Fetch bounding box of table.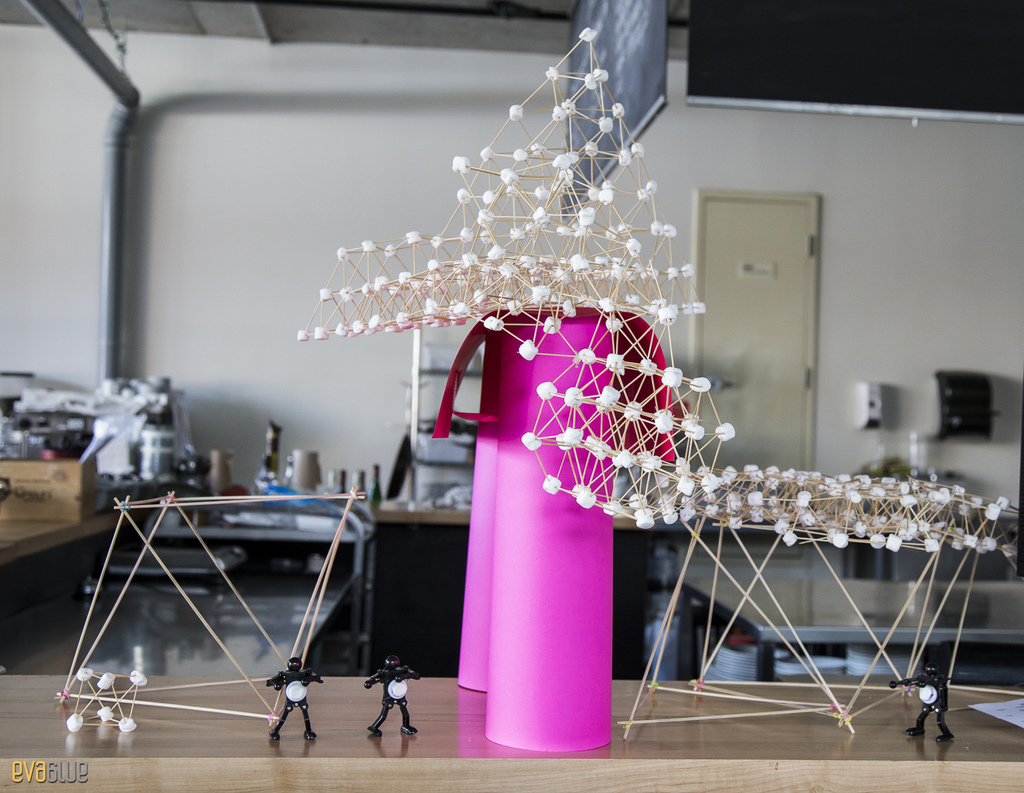
Bbox: 0 672 1023 792.
